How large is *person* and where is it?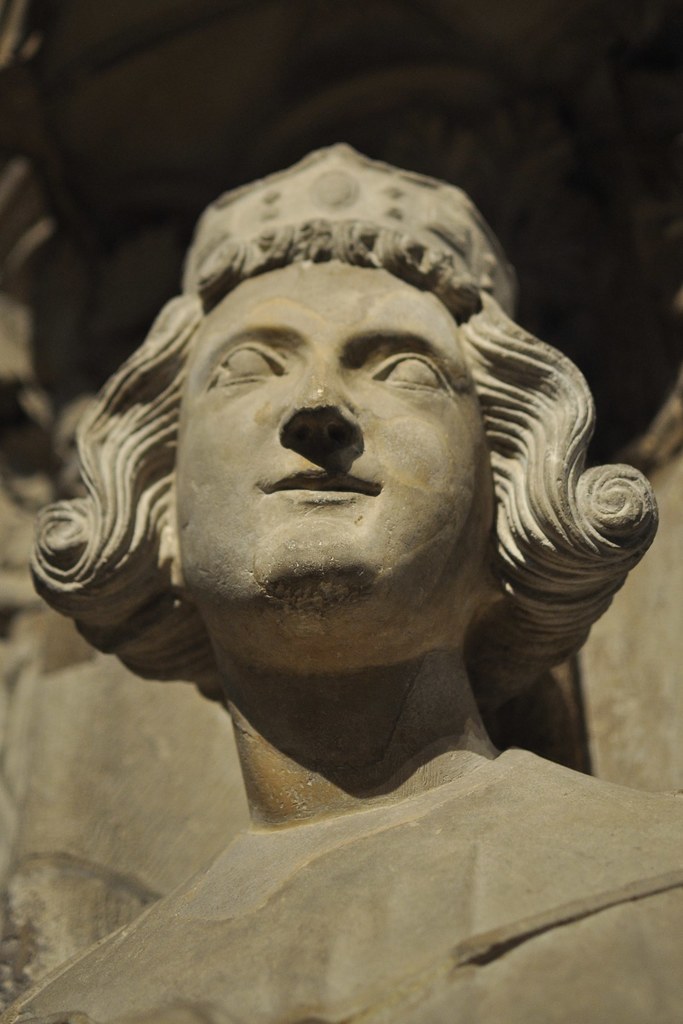
Bounding box: pyautogui.locateOnScreen(0, 141, 682, 1023).
